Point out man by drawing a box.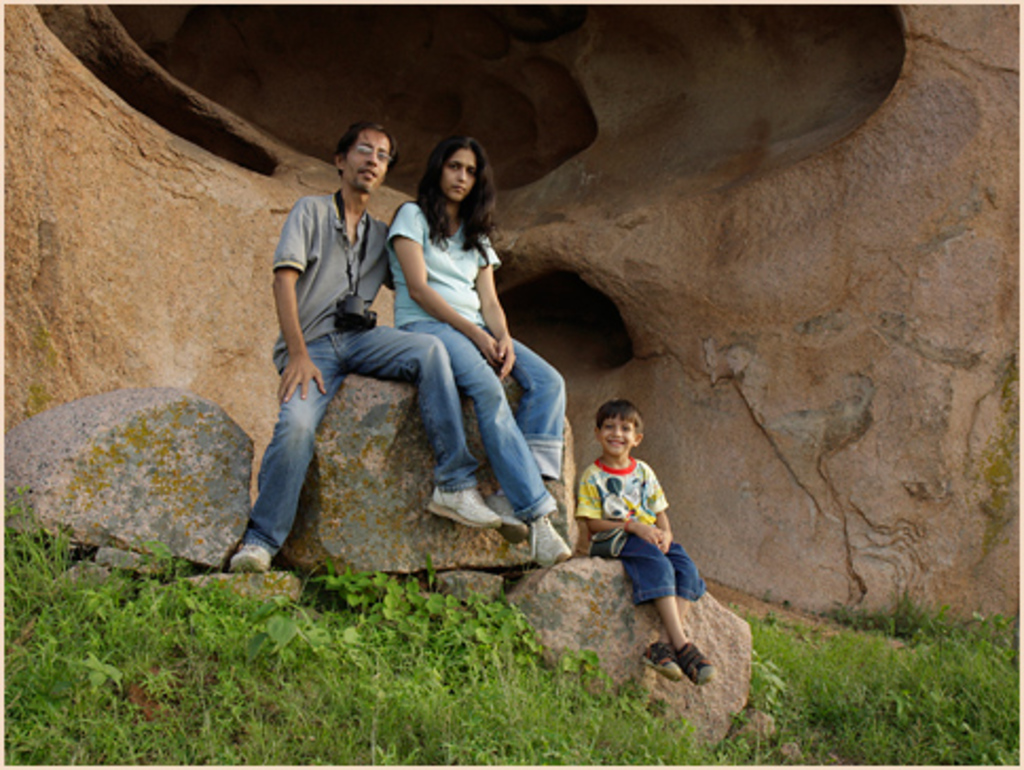
BBox(245, 123, 482, 569).
